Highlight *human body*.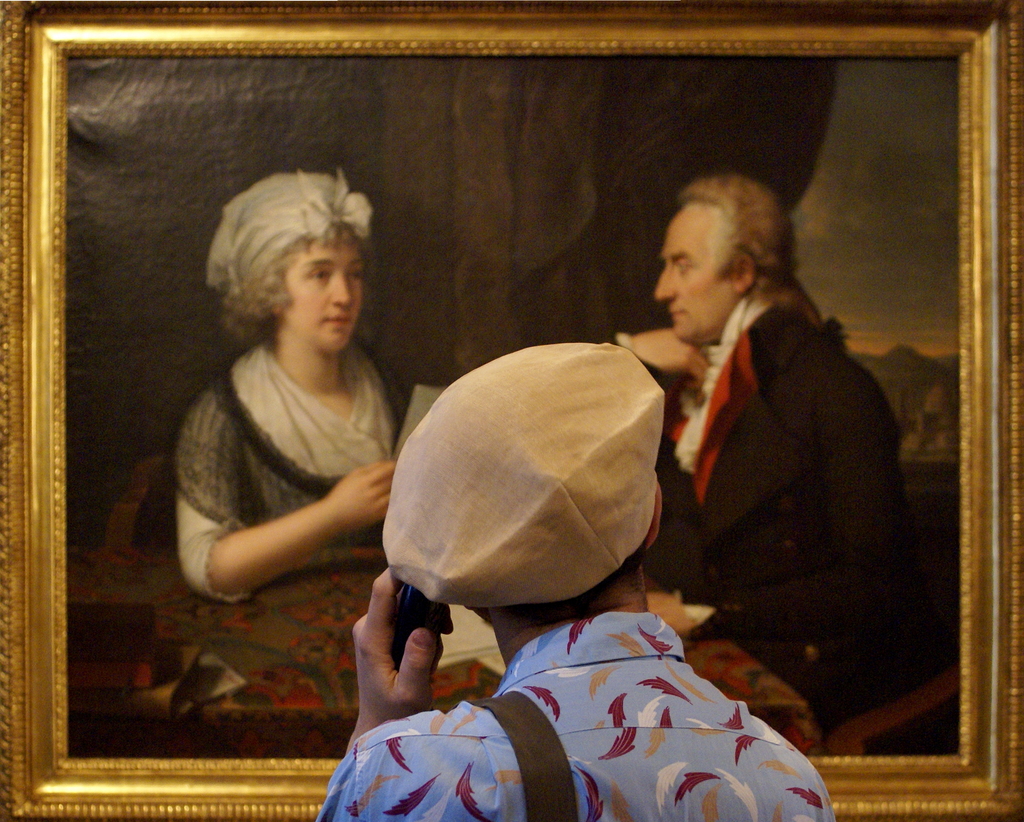
Highlighted region: <box>179,151,401,714</box>.
